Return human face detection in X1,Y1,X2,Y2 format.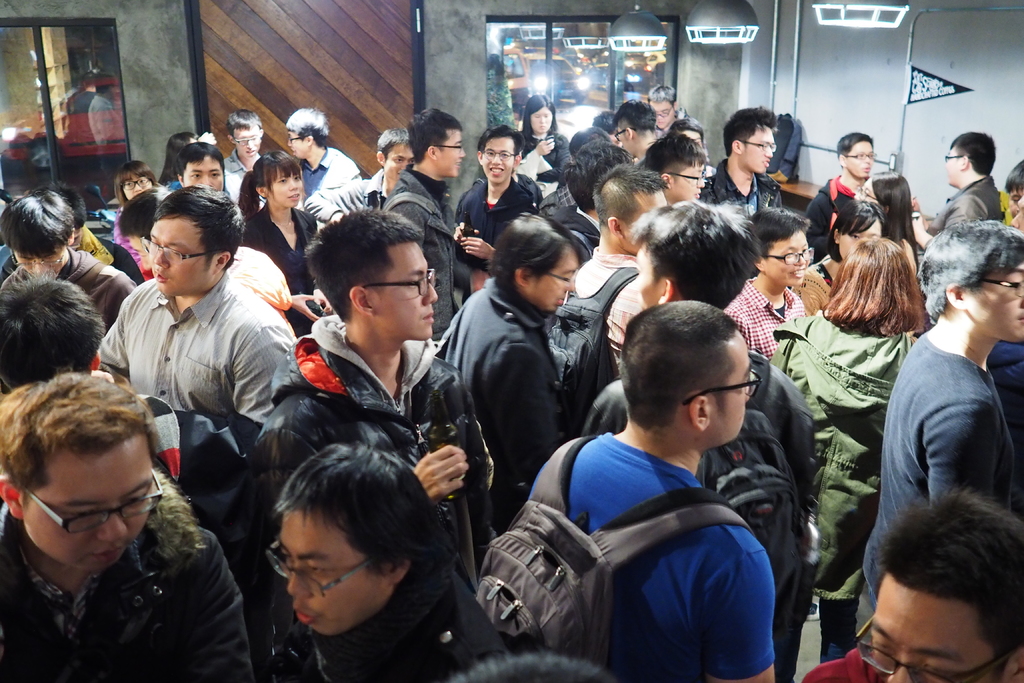
122,172,151,195.
